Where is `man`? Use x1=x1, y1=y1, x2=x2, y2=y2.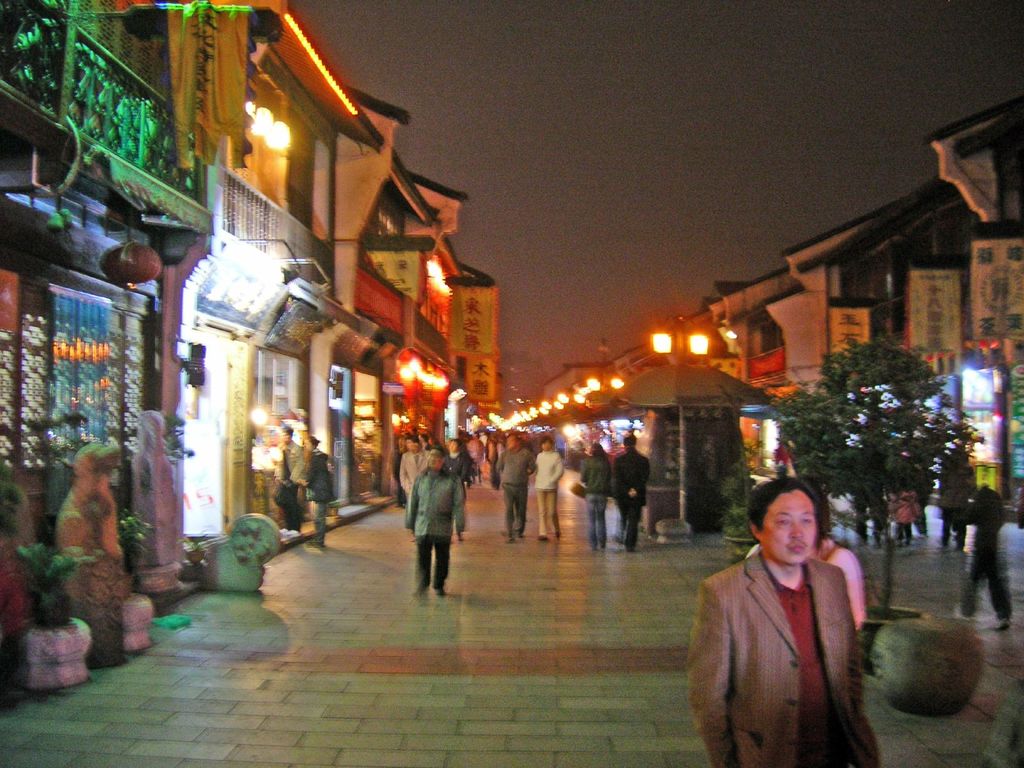
x1=278, y1=424, x2=299, y2=541.
